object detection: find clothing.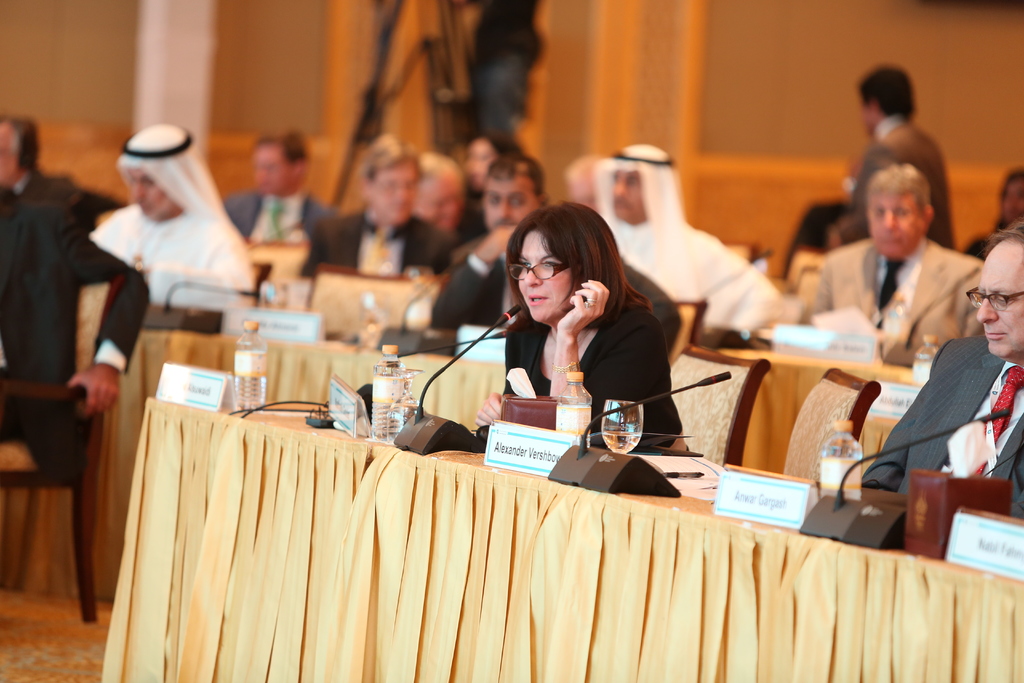
x1=964 y1=224 x2=1009 y2=252.
